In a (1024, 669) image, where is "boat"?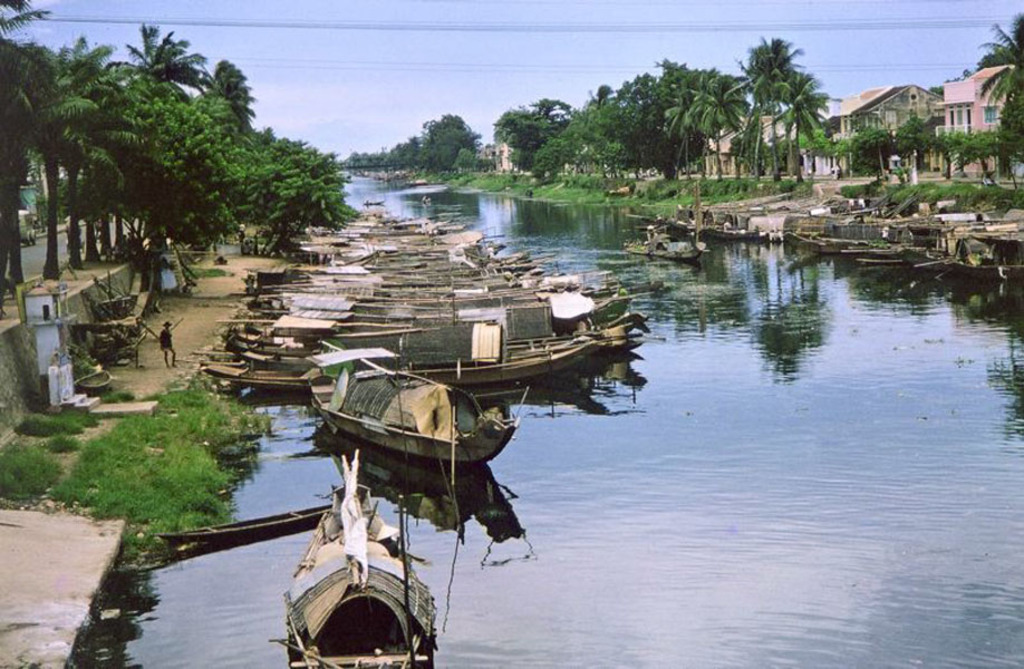
630:184:704:262.
